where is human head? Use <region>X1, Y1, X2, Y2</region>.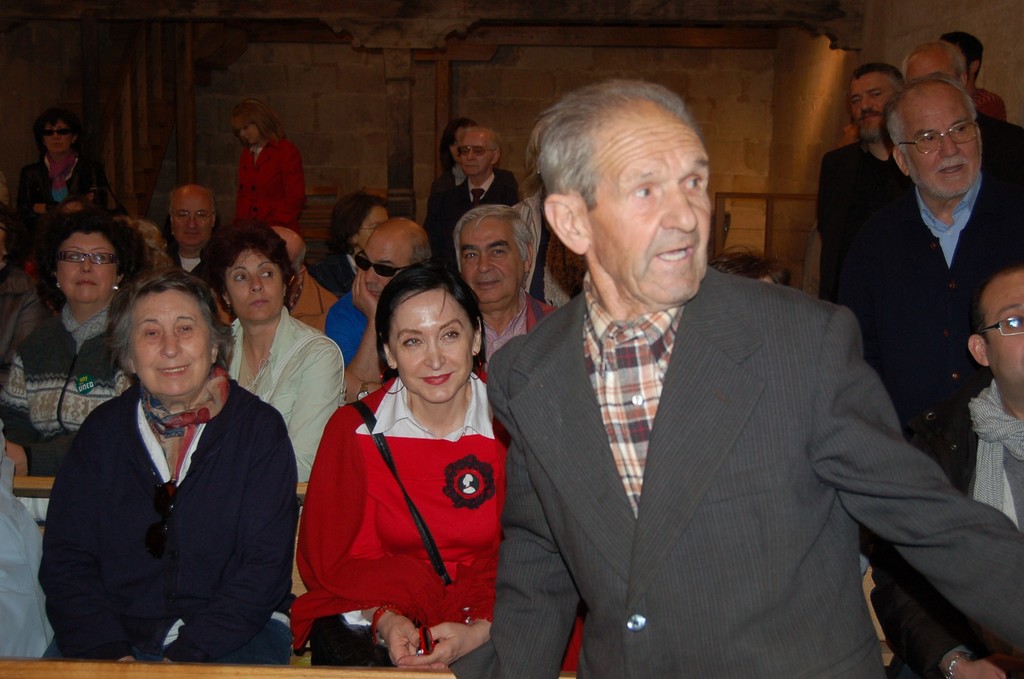
<region>230, 98, 284, 151</region>.
